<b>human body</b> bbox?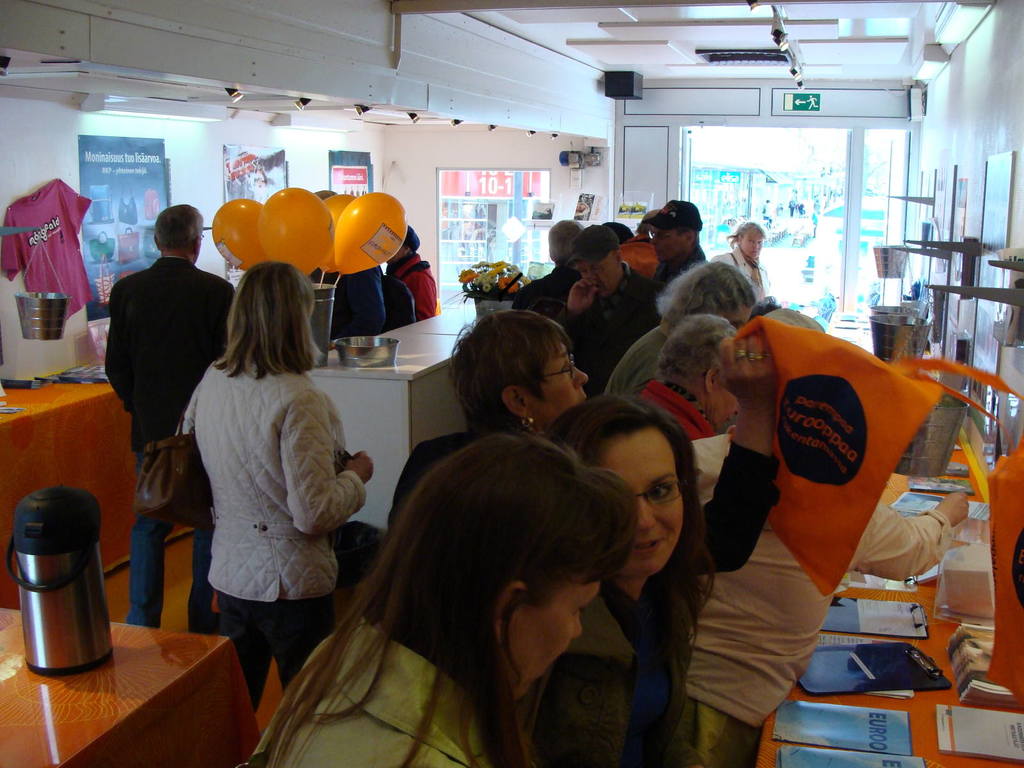
<bbox>237, 619, 517, 767</bbox>
